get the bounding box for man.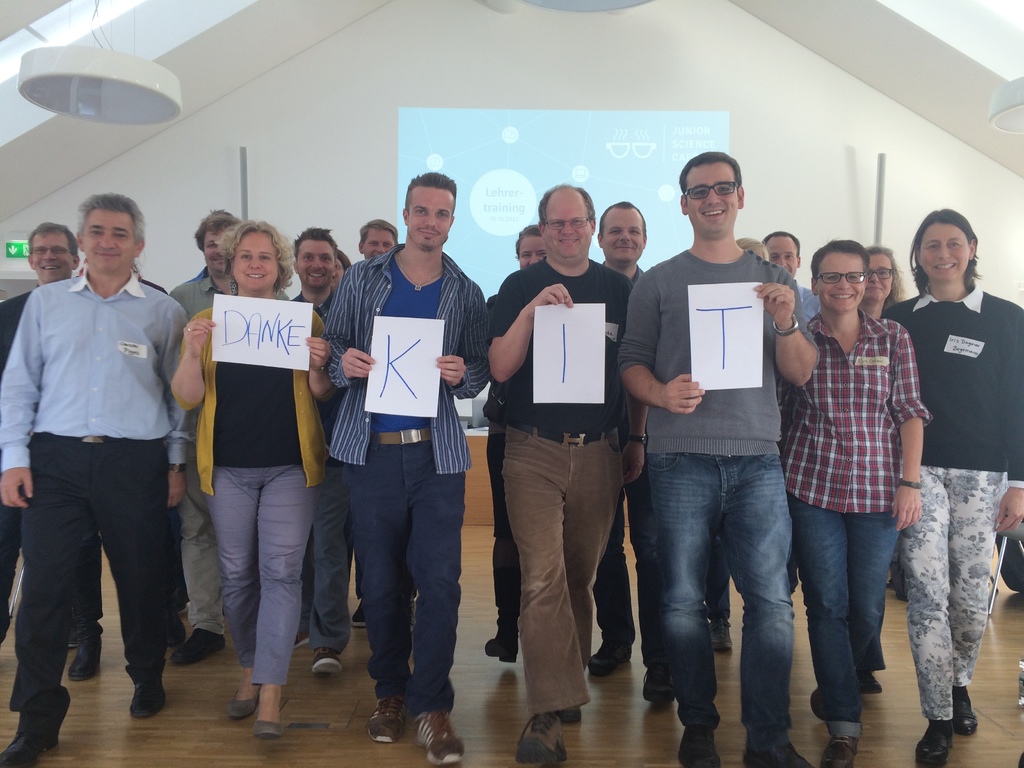
region(291, 225, 351, 675).
